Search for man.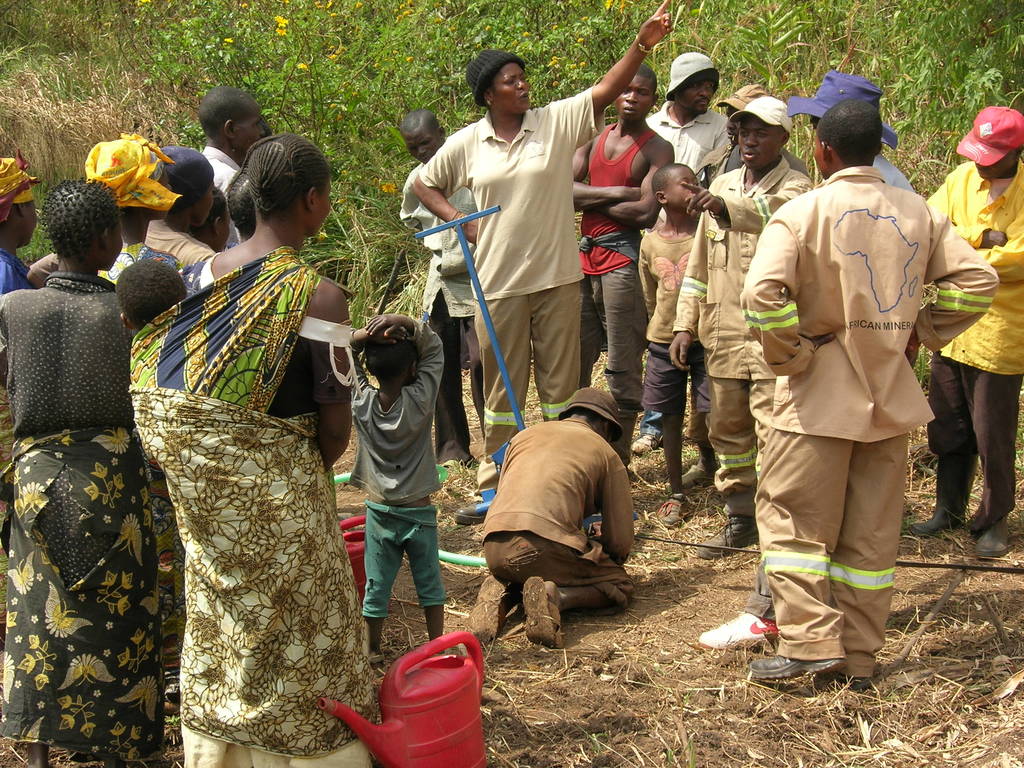
Found at (x1=670, y1=95, x2=824, y2=542).
